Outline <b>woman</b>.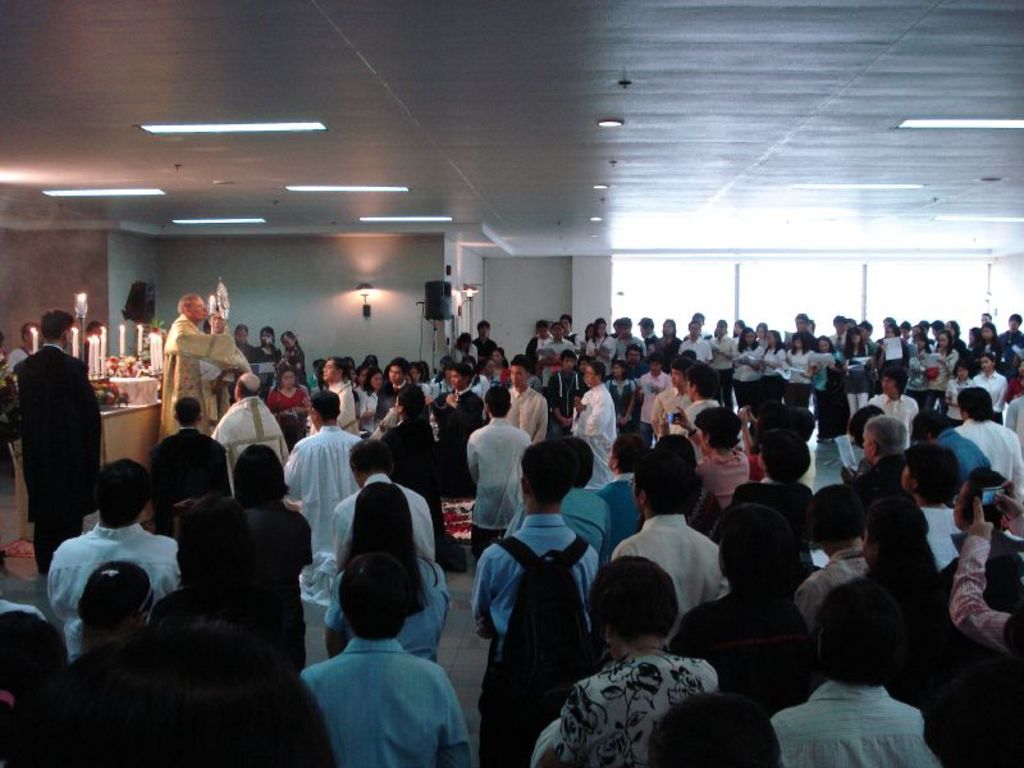
Outline: {"left": 232, "top": 442, "right": 314, "bottom": 677}.
